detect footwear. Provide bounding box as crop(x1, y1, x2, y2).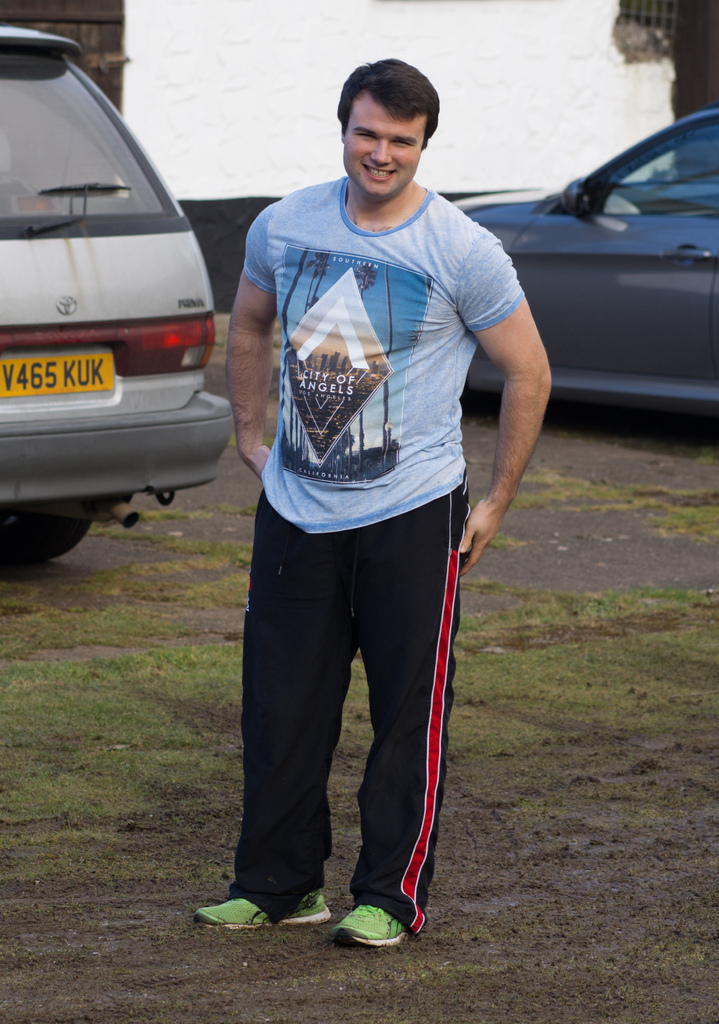
crop(332, 898, 413, 947).
